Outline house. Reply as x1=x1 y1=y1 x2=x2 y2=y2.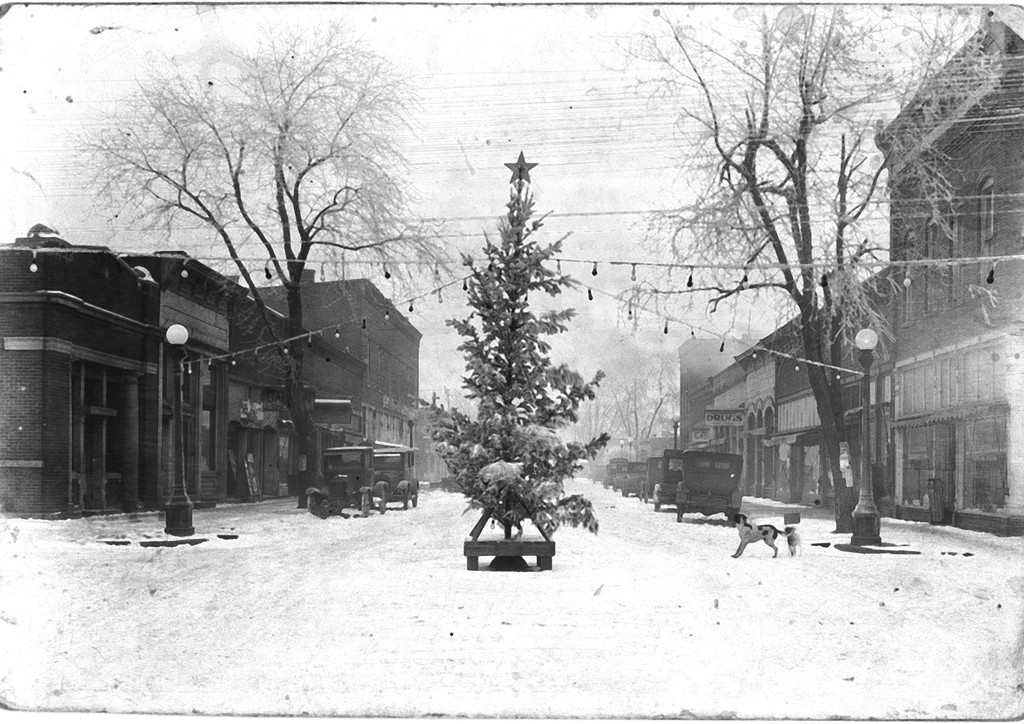
x1=286 y1=274 x2=418 y2=492.
